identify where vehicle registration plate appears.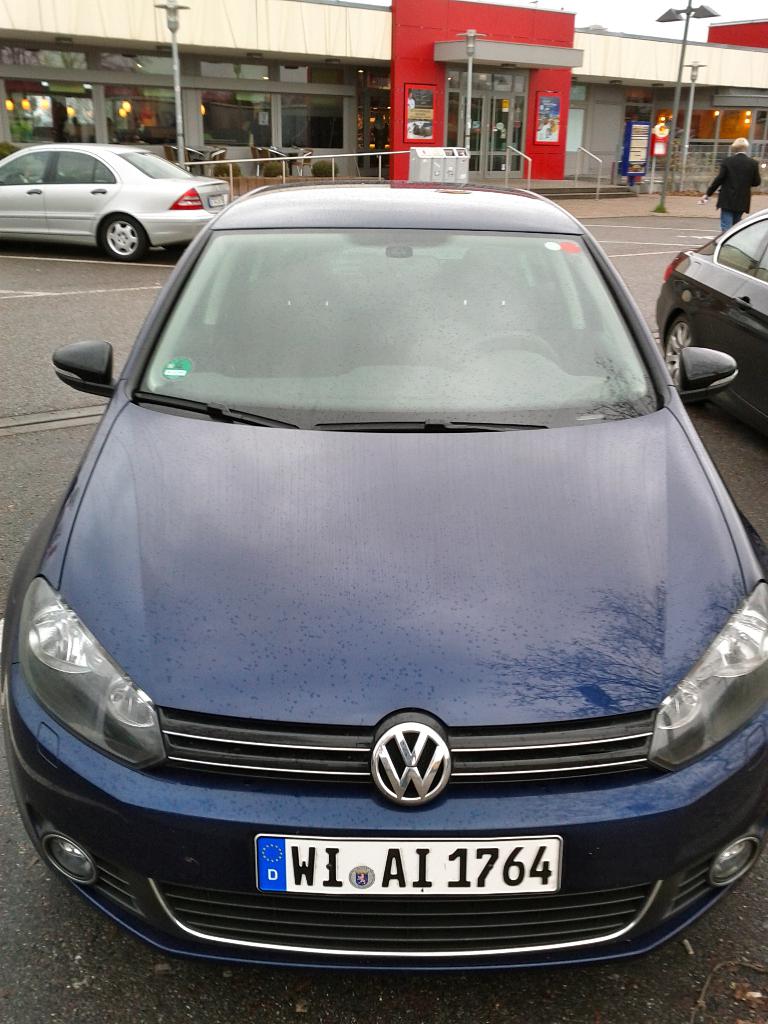
Appears at bbox(253, 831, 568, 899).
